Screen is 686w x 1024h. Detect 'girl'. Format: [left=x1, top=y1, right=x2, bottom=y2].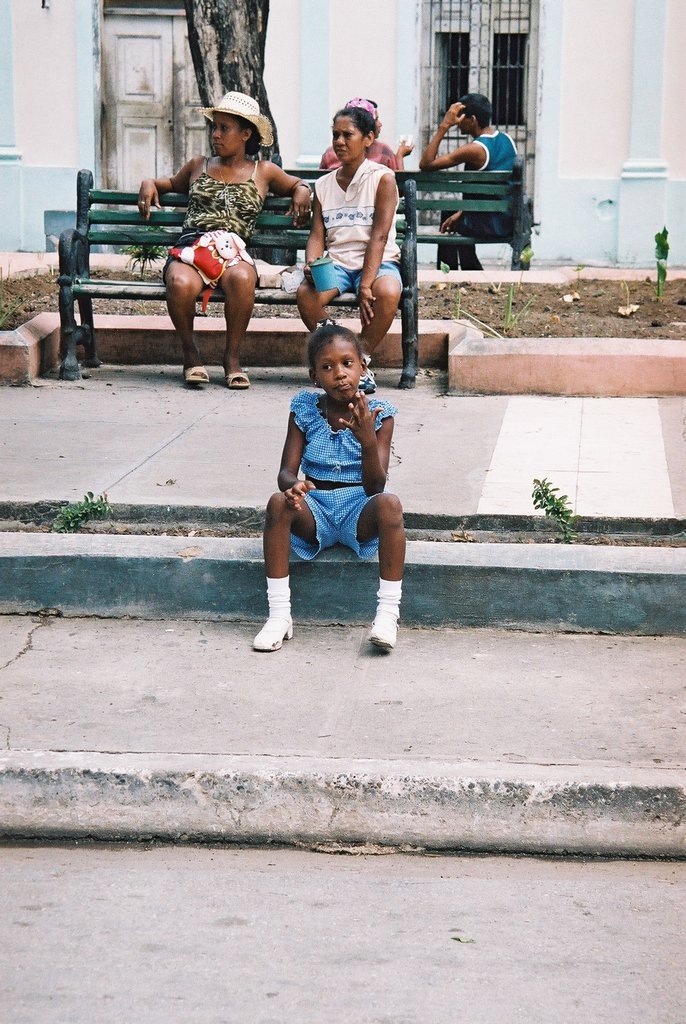
[left=293, top=101, right=402, bottom=368].
